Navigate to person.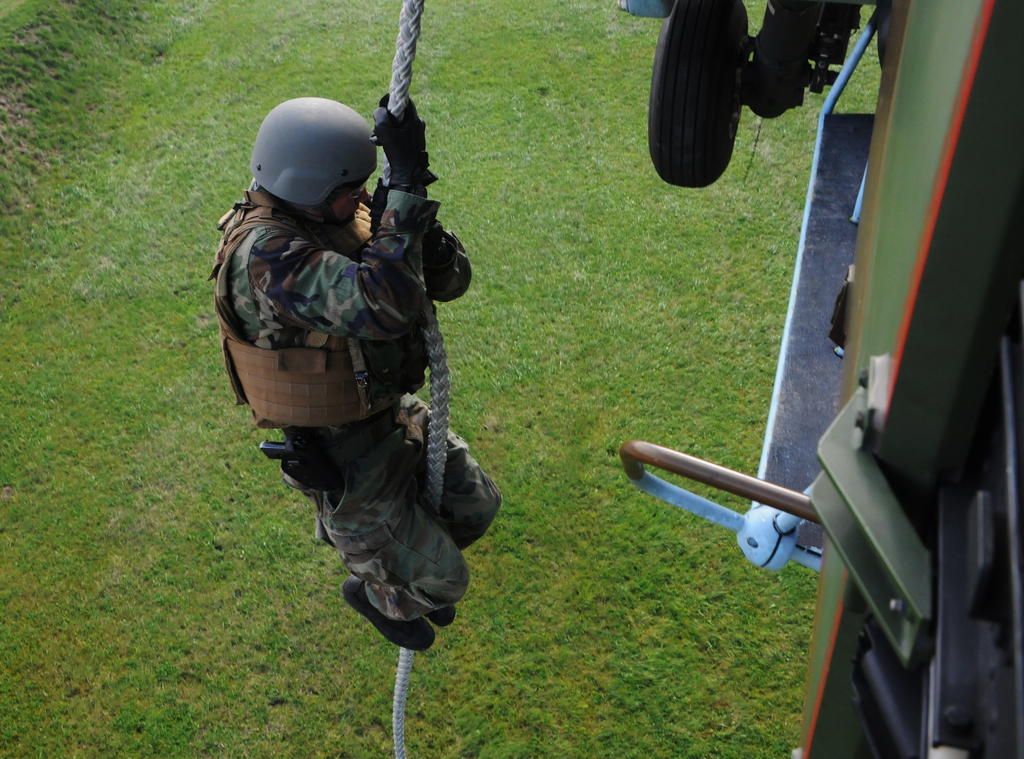
Navigation target: detection(206, 96, 506, 654).
